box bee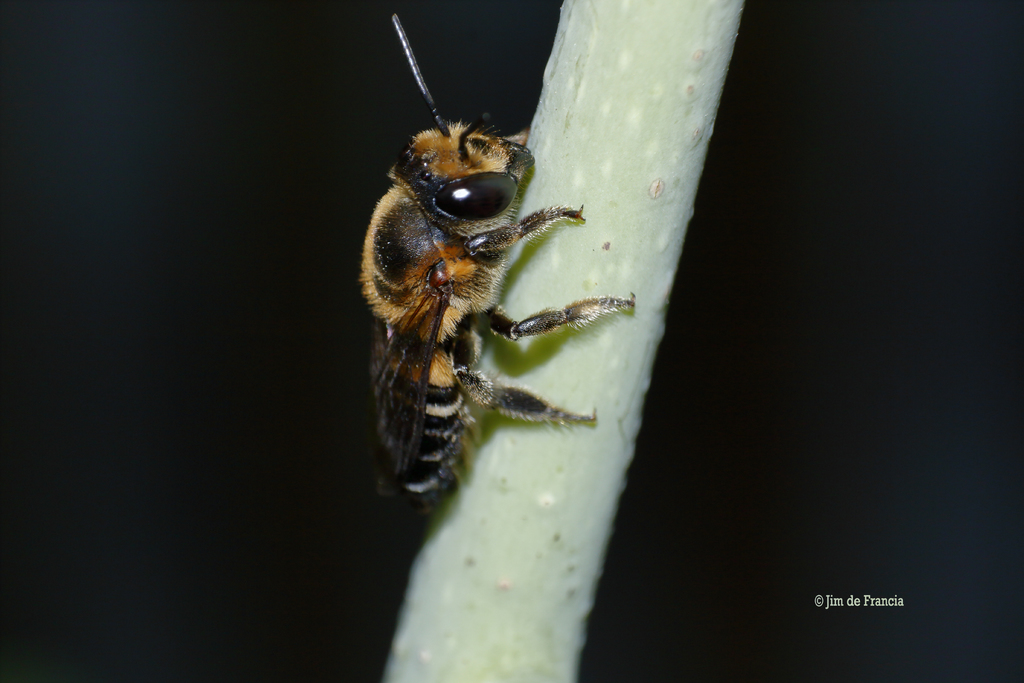
[344, 0, 626, 516]
